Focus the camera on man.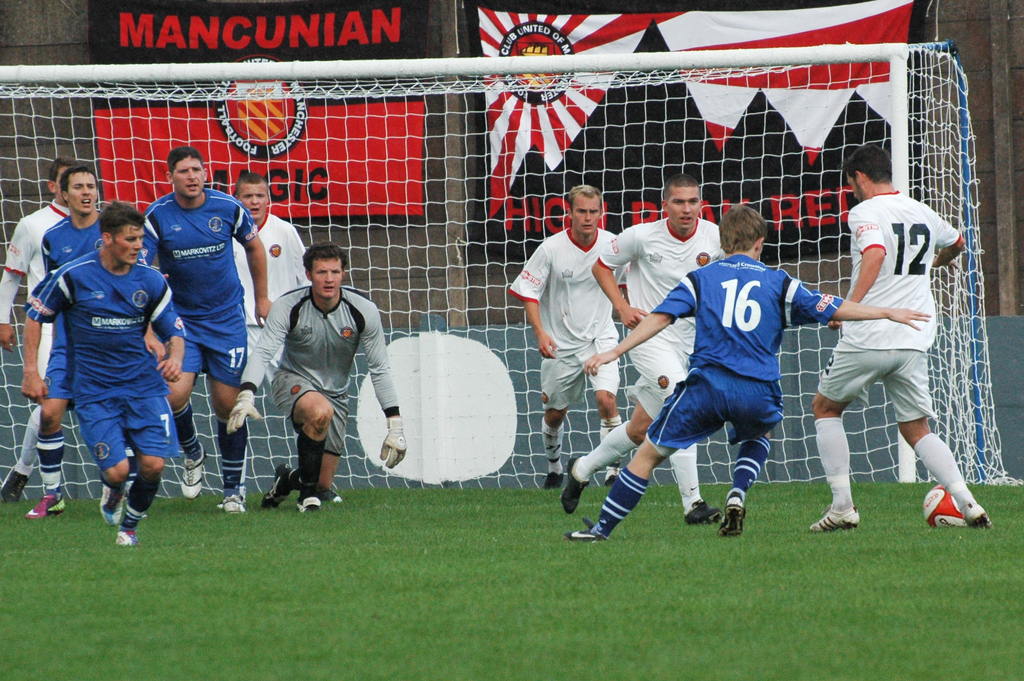
Focus region: 508 184 632 492.
